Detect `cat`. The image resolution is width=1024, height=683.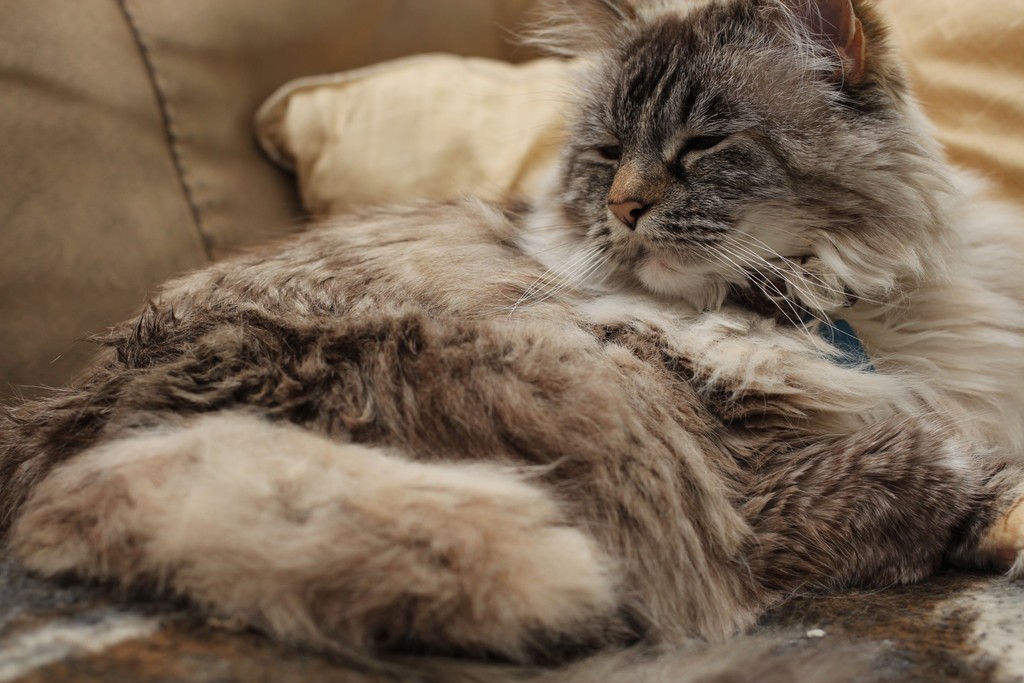
BBox(0, 0, 1023, 661).
